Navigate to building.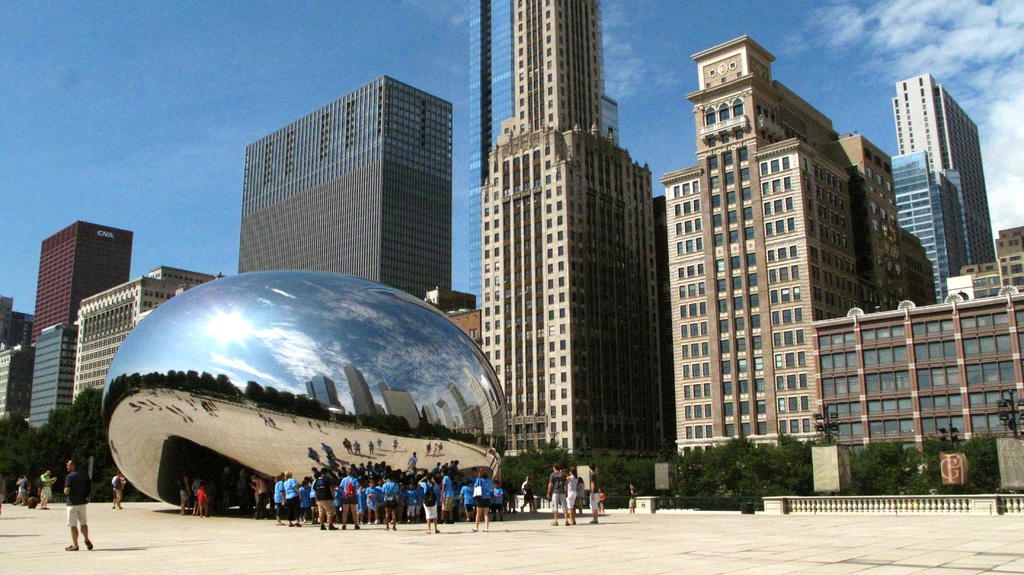
Navigation target: Rect(236, 77, 452, 299).
